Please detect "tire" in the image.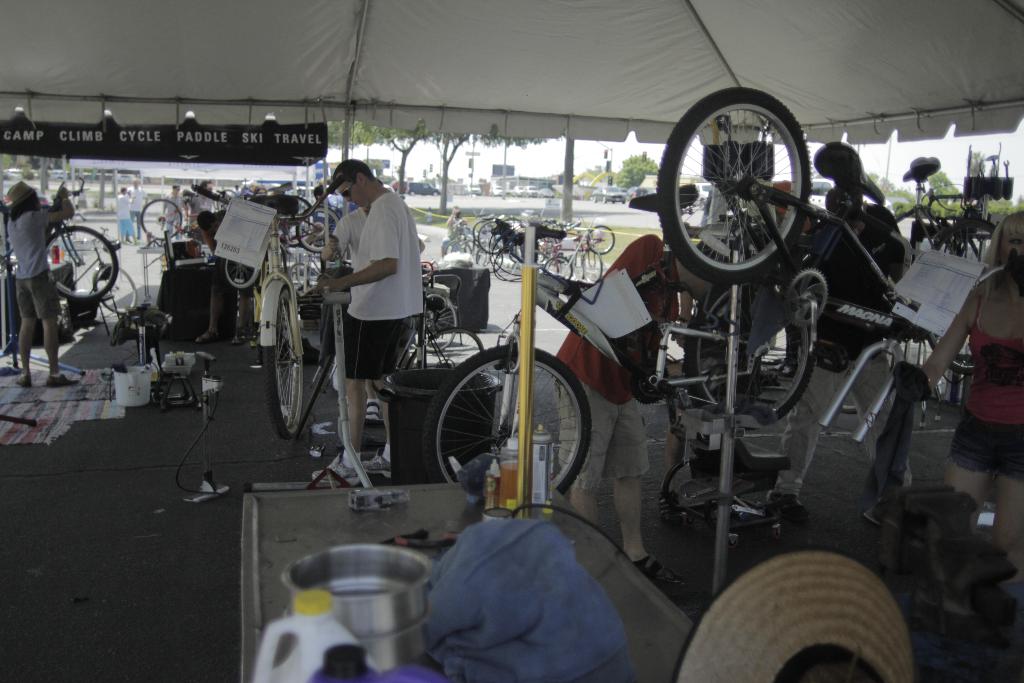
bbox=[657, 87, 812, 283].
